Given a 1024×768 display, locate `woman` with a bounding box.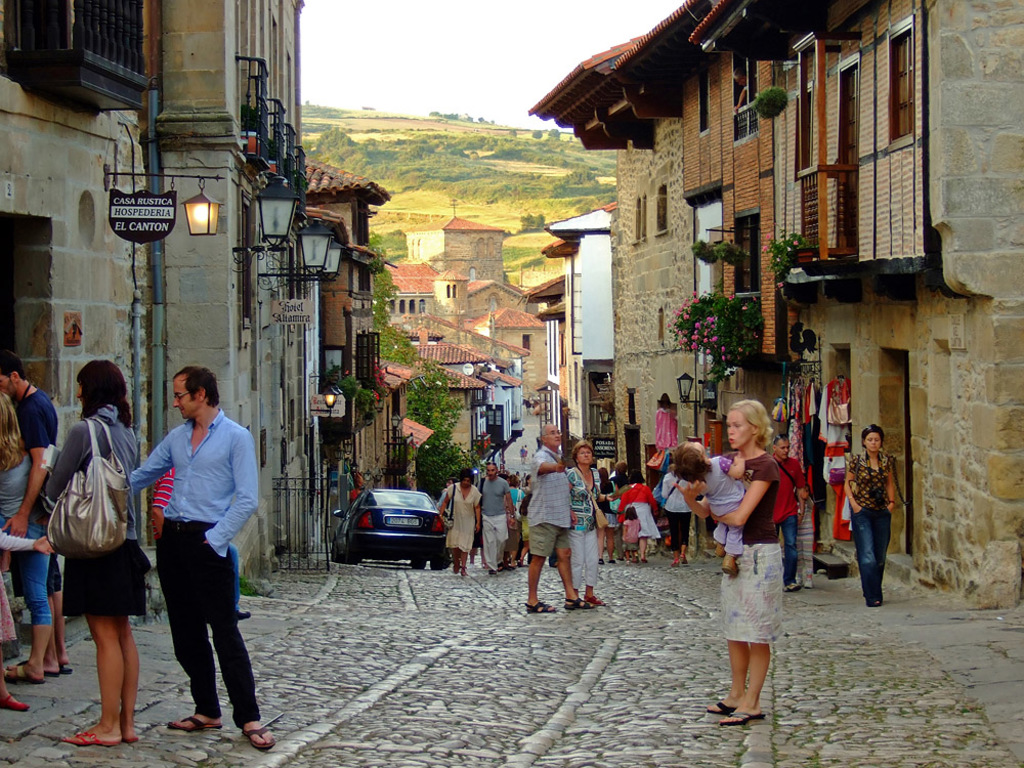
Located: {"left": 45, "top": 362, "right": 140, "bottom": 746}.
